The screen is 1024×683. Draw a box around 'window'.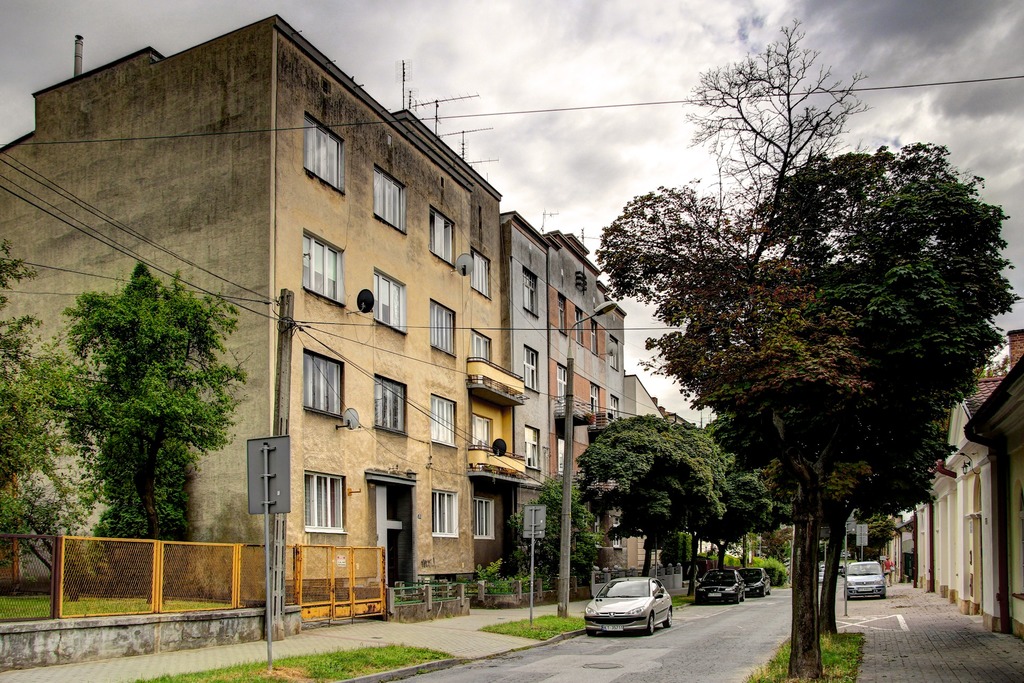
box=[558, 290, 568, 337].
